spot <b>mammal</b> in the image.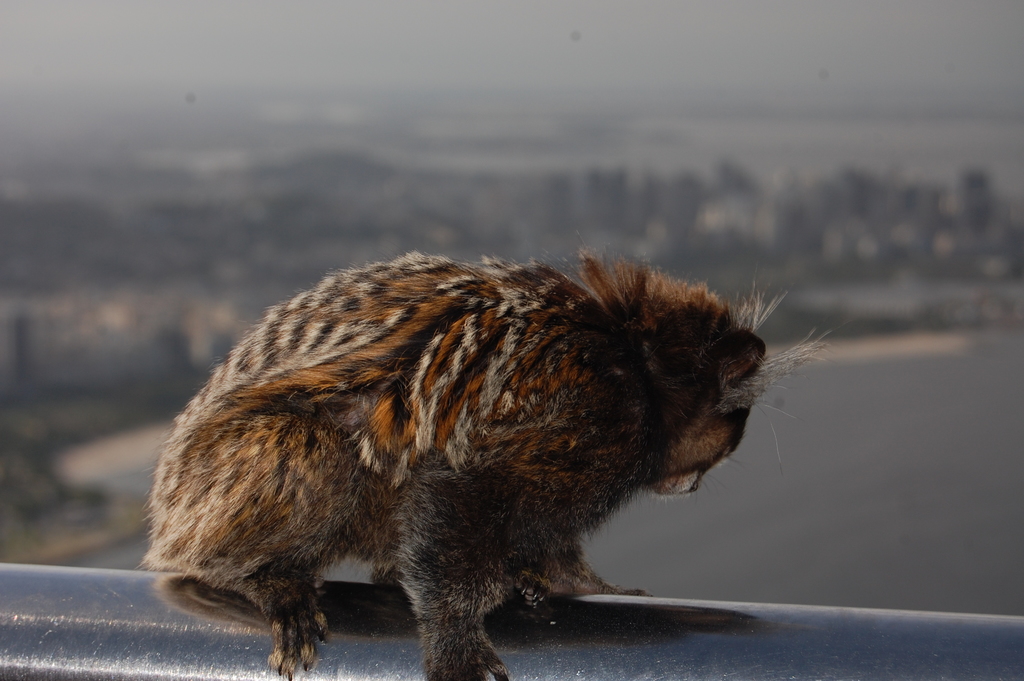
<b>mammal</b> found at region(124, 203, 805, 624).
